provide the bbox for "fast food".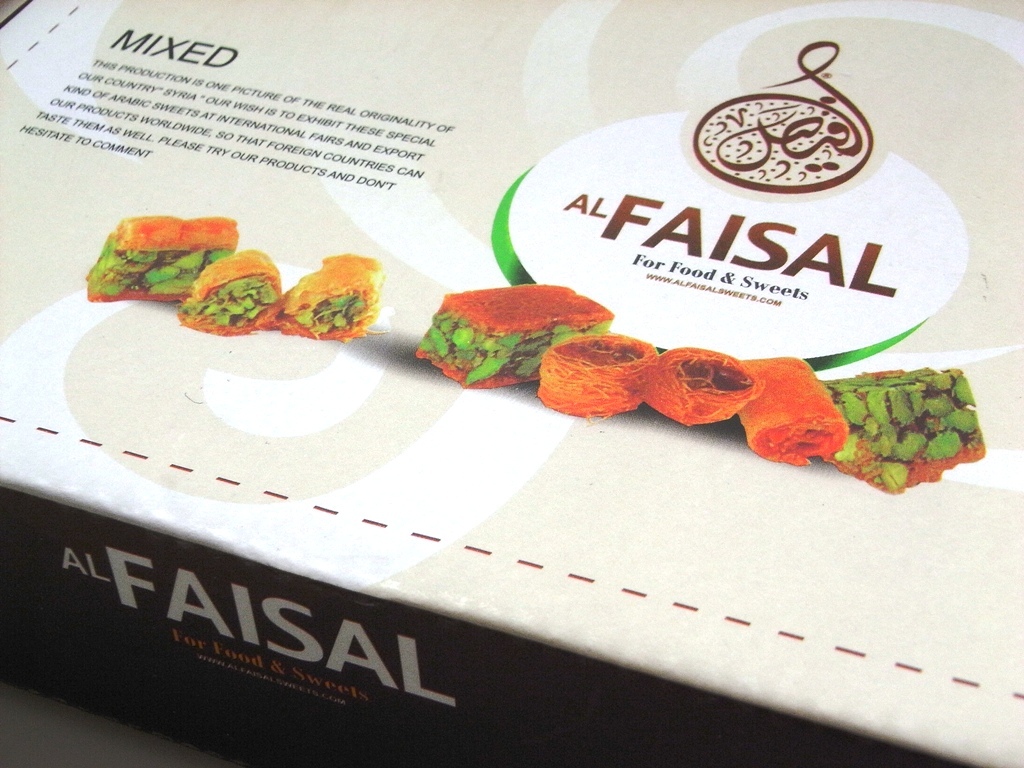
[282,247,384,351].
